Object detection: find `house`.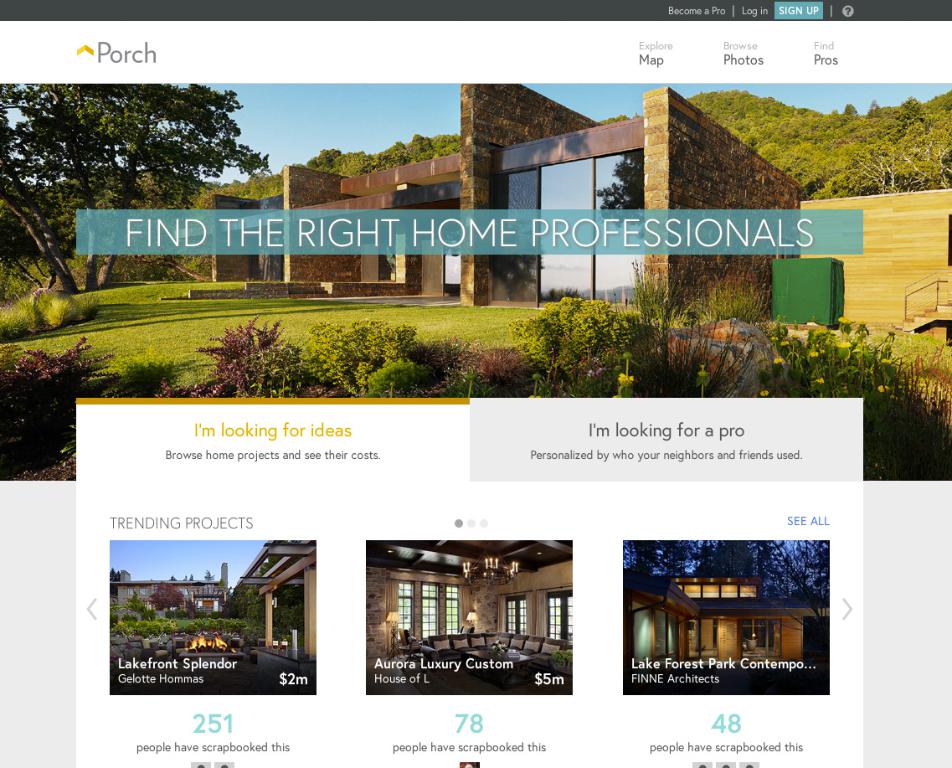
rect(348, 529, 604, 689).
